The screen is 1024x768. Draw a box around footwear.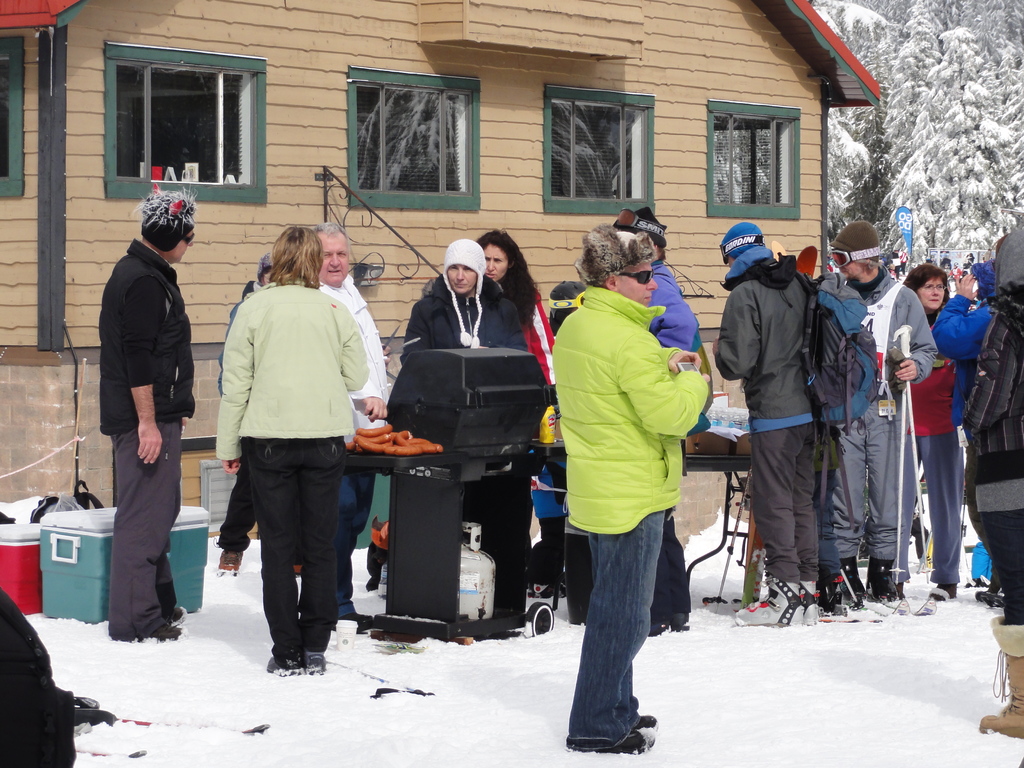
bbox=[561, 729, 652, 751].
